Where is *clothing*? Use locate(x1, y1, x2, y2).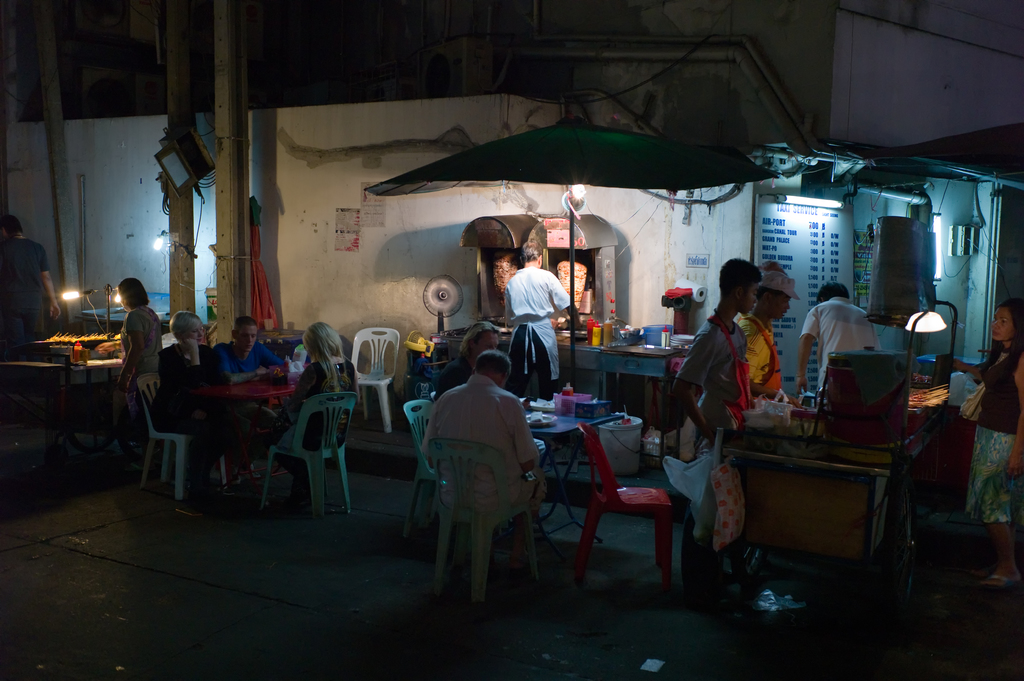
locate(116, 301, 164, 406).
